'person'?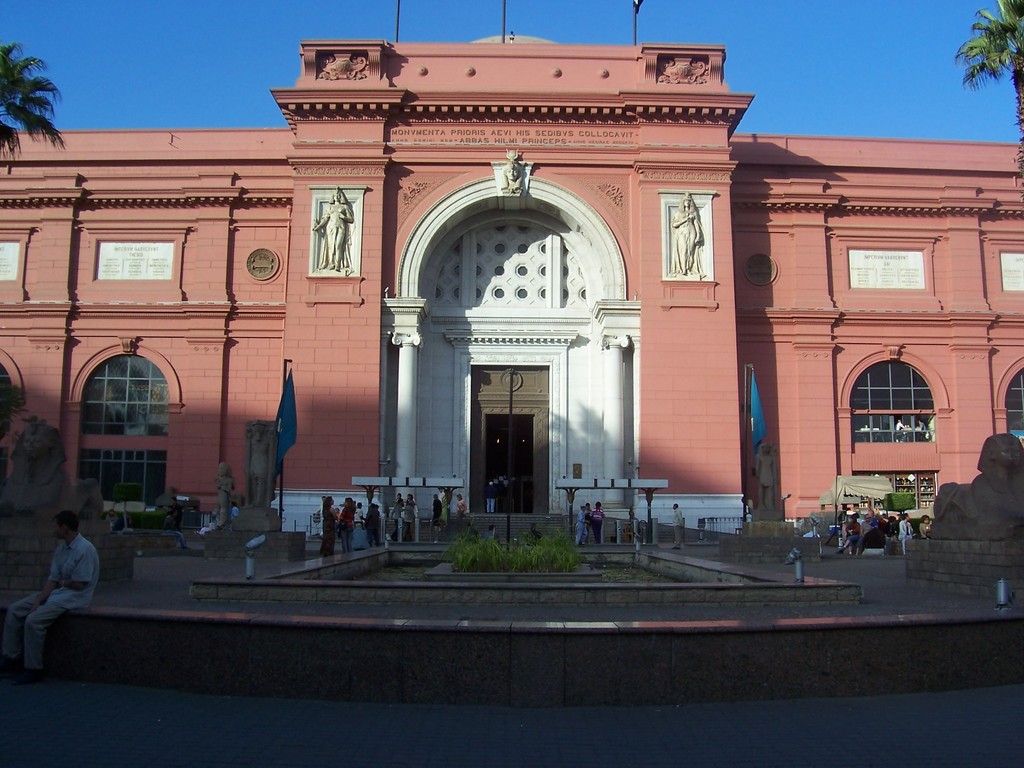
(170, 499, 185, 524)
